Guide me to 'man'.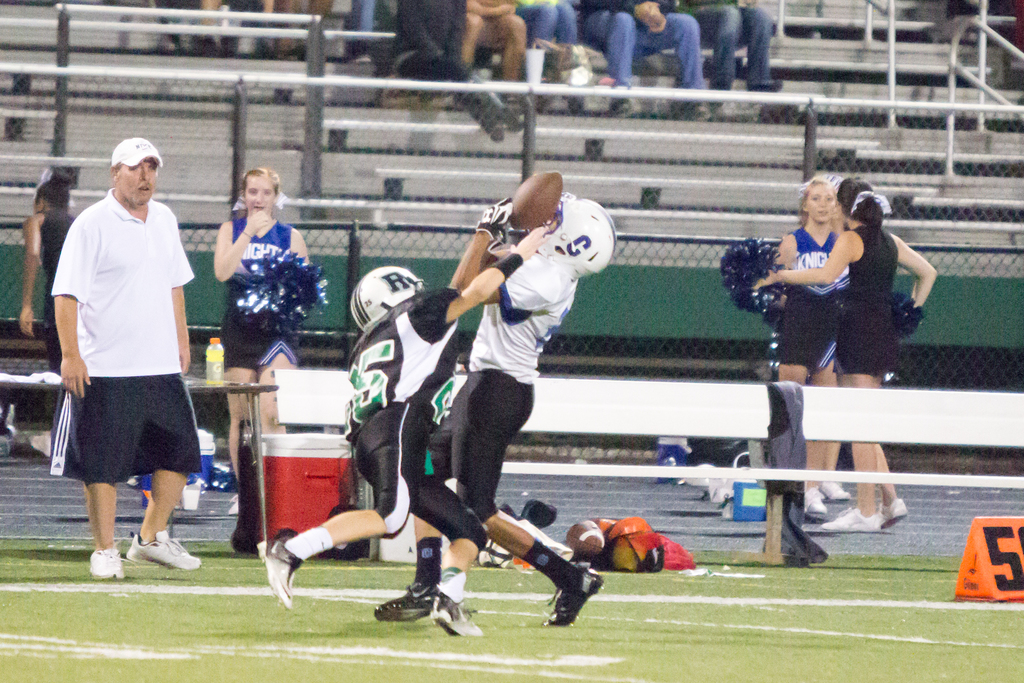
Guidance: Rect(671, 0, 780, 100).
